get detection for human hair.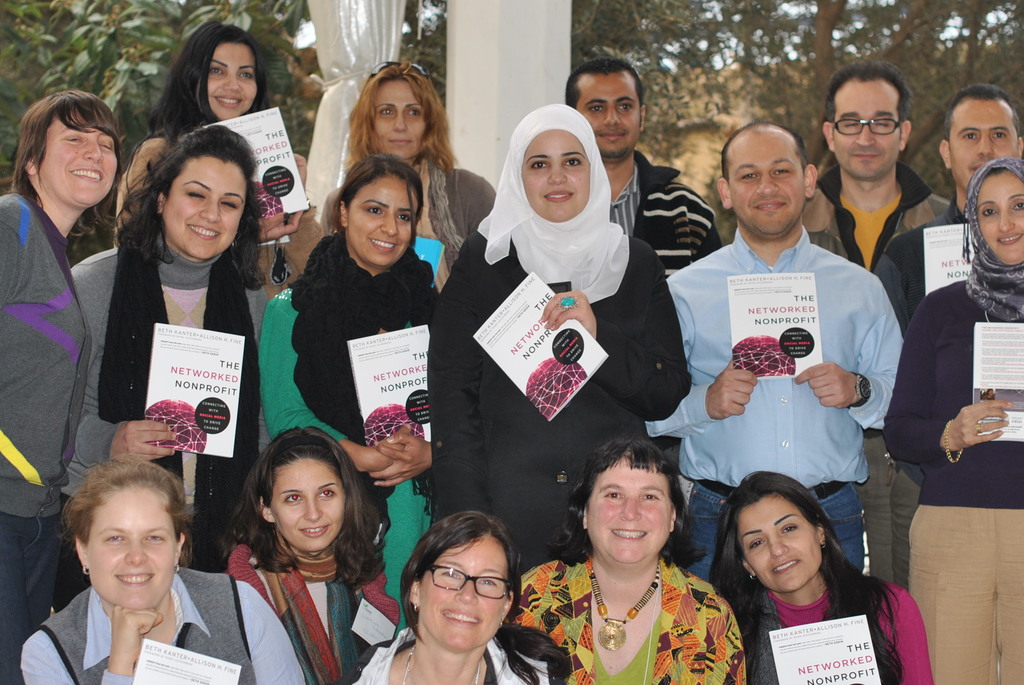
Detection: rect(110, 123, 269, 292).
